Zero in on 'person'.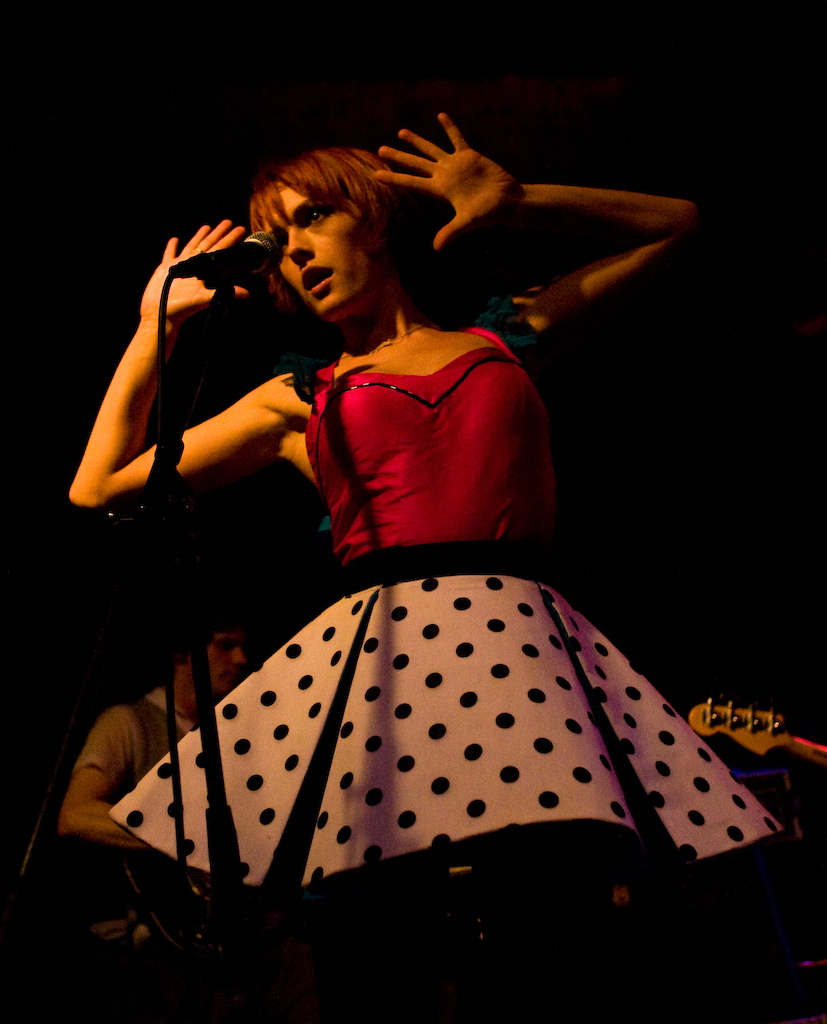
Zeroed in: (62, 107, 798, 1023).
